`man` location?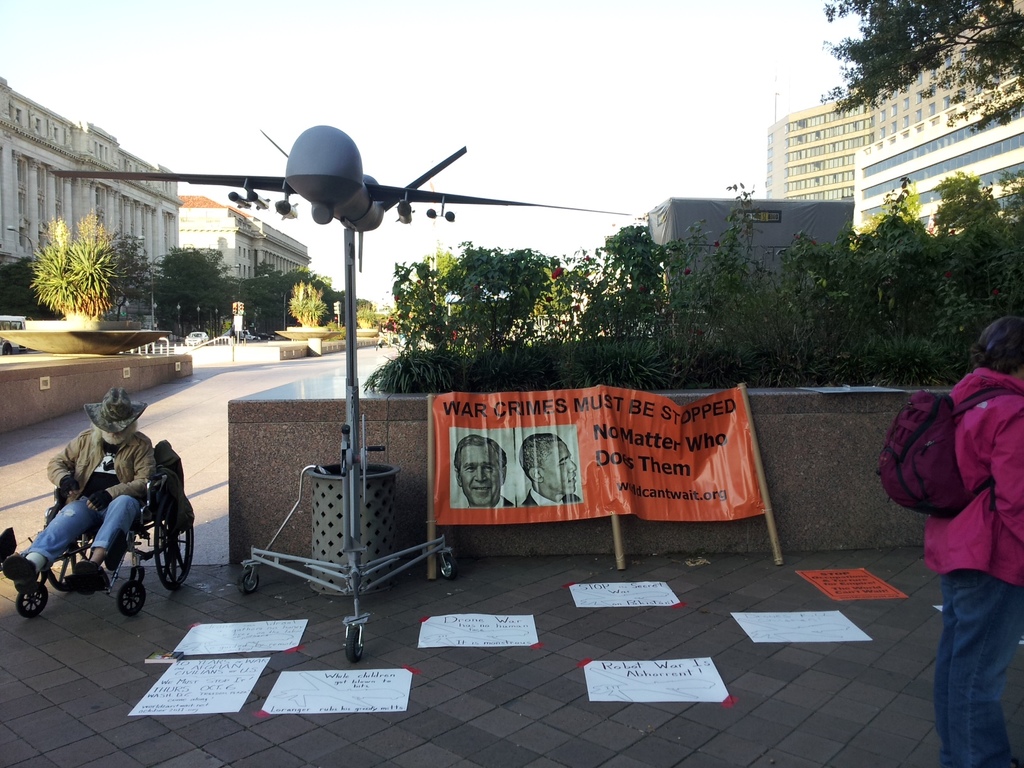
(x1=4, y1=388, x2=159, y2=600)
